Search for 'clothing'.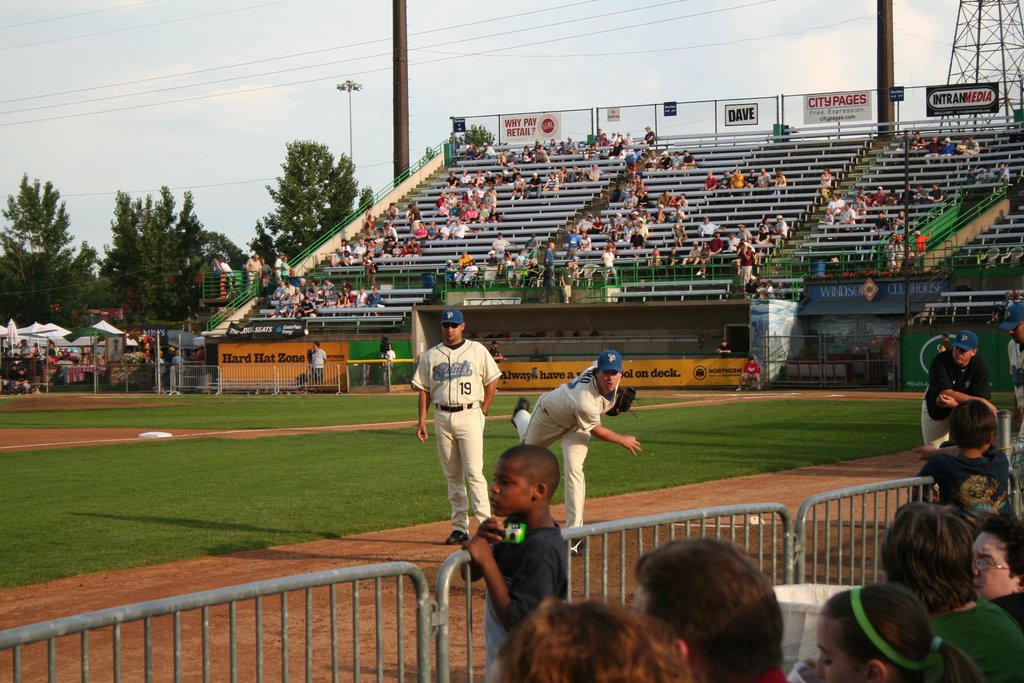
Found at 489,519,573,645.
